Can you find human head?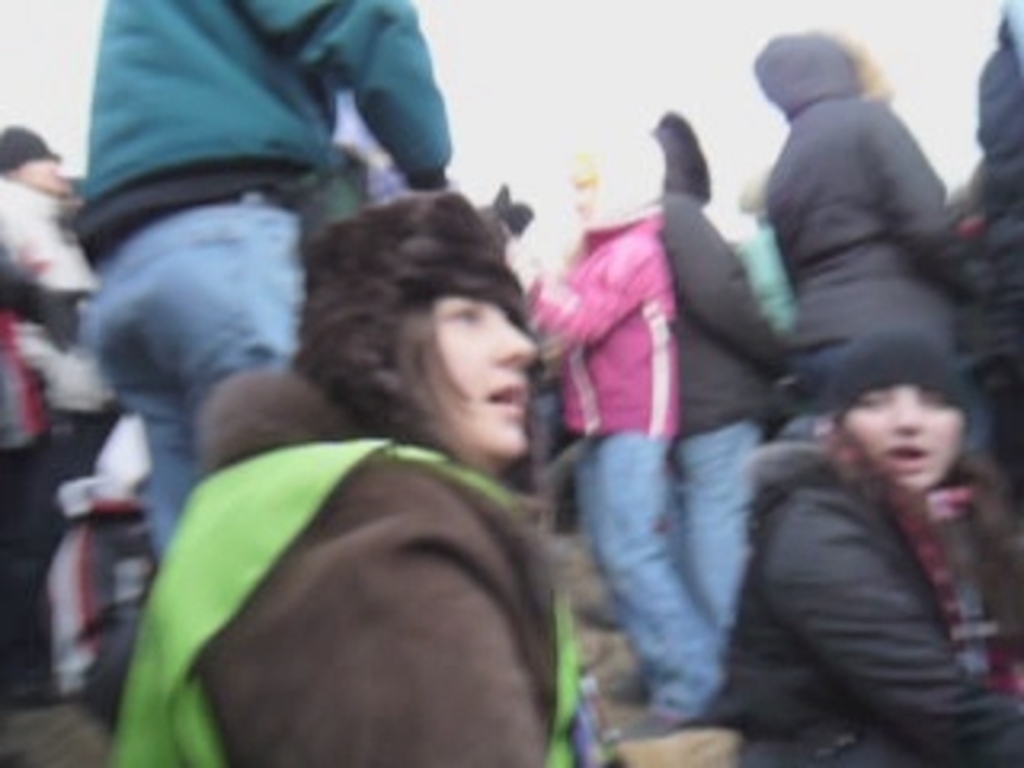
Yes, bounding box: Rect(0, 118, 74, 192).
